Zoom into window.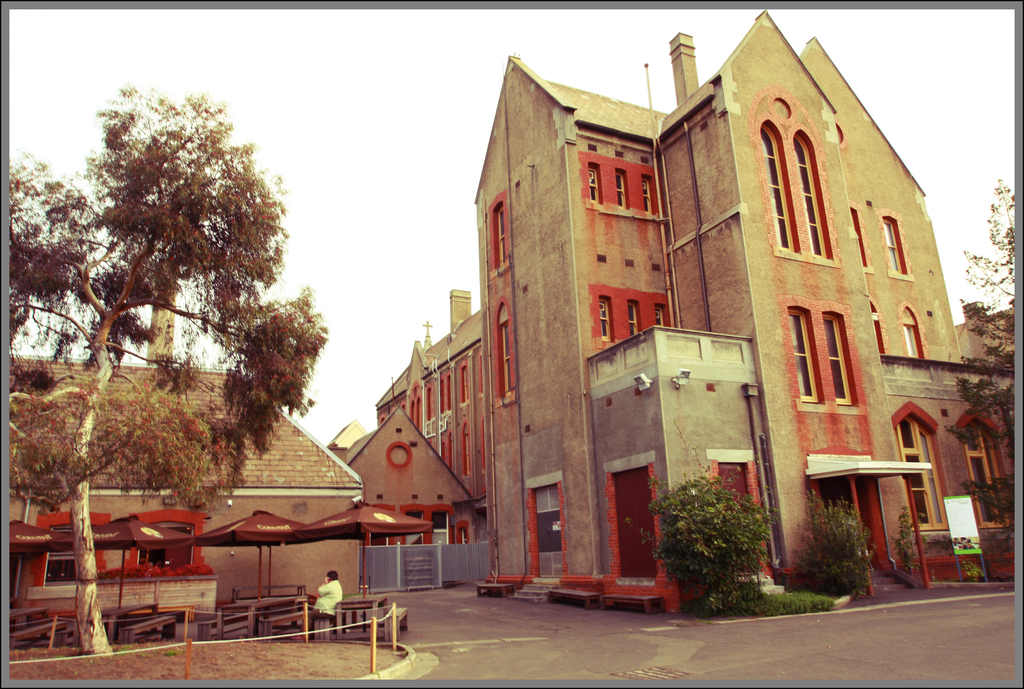
Zoom target: left=761, top=129, right=799, bottom=255.
